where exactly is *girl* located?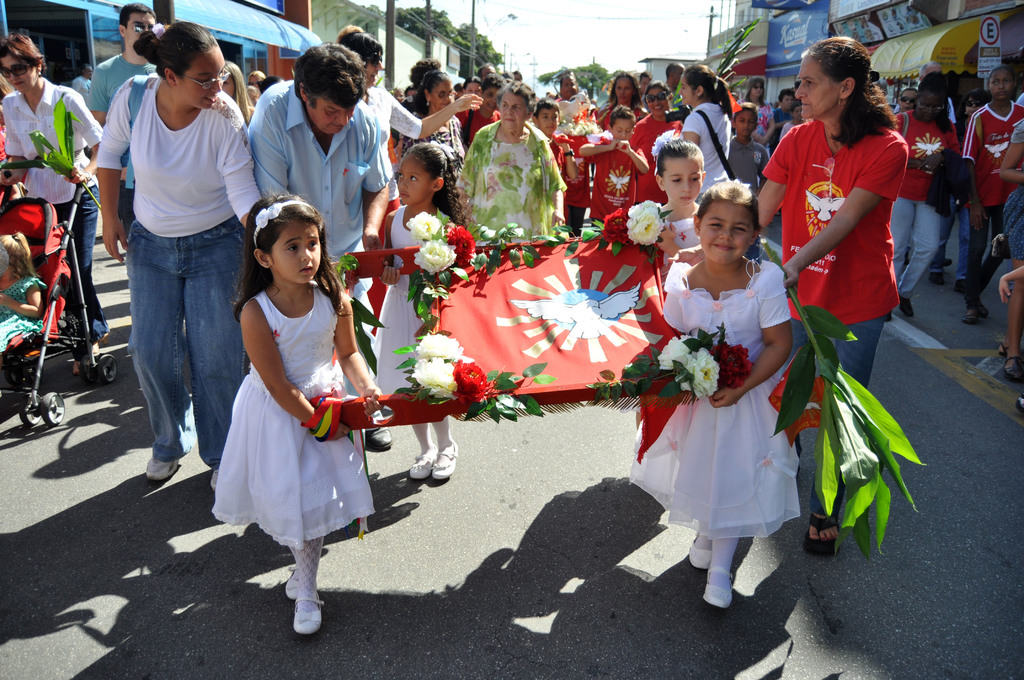
Its bounding box is left=0, top=232, right=49, bottom=396.
